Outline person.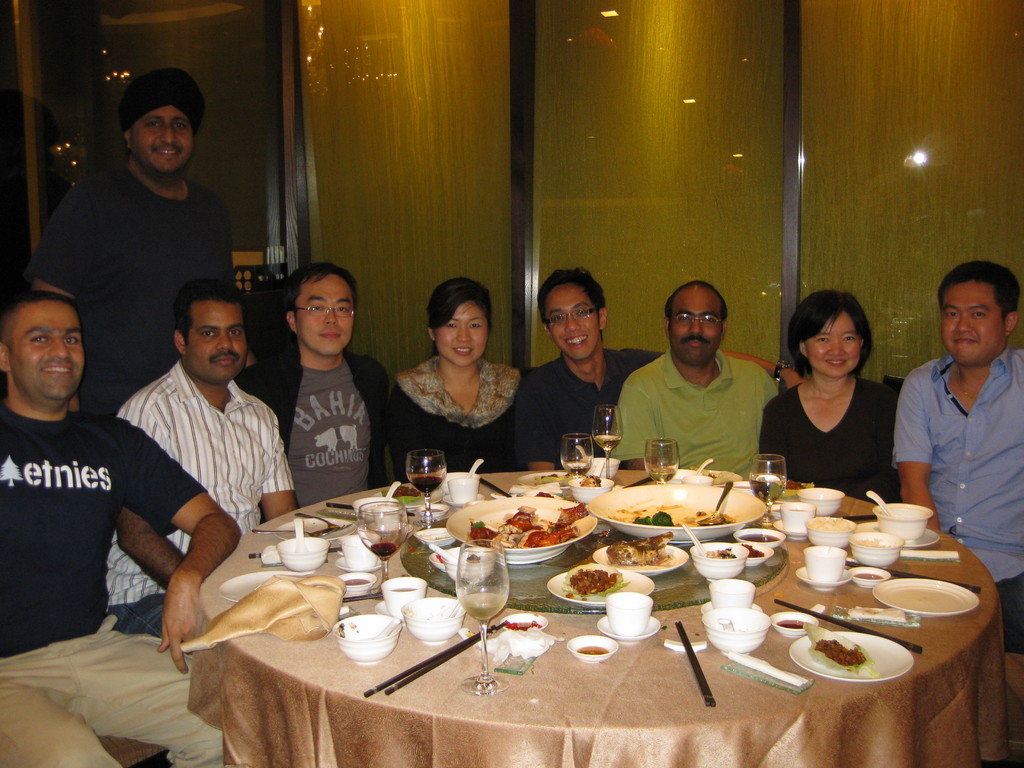
Outline: x1=897, y1=248, x2=1014, y2=582.
